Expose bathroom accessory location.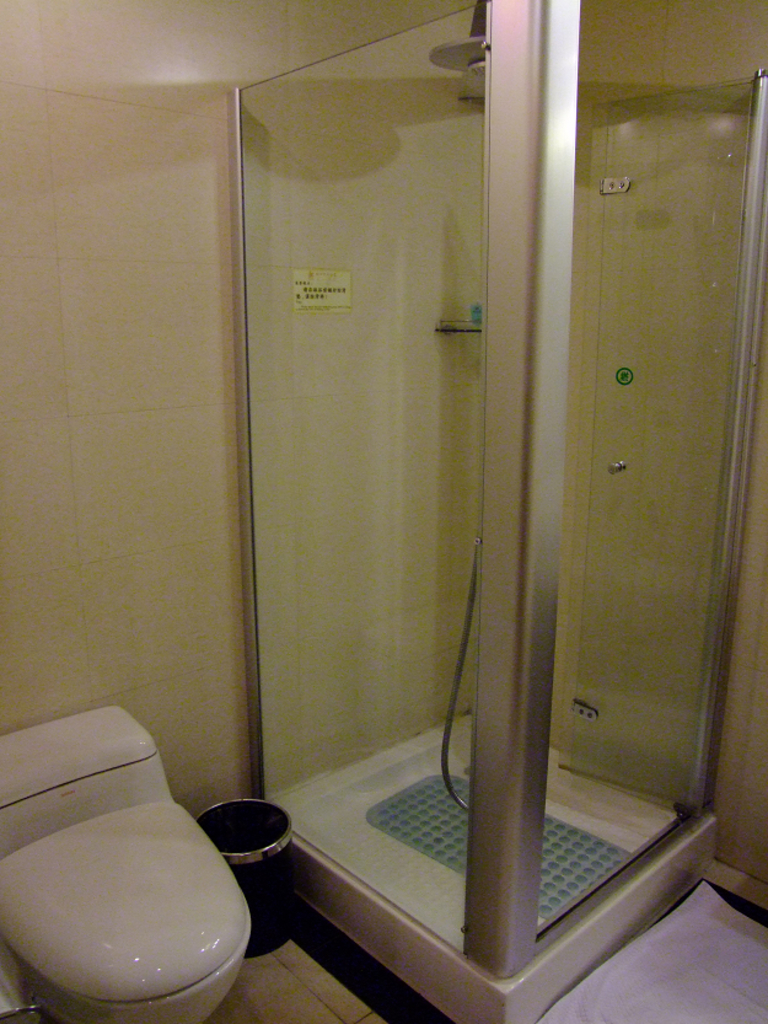
Exposed at [x1=434, y1=318, x2=483, y2=334].
